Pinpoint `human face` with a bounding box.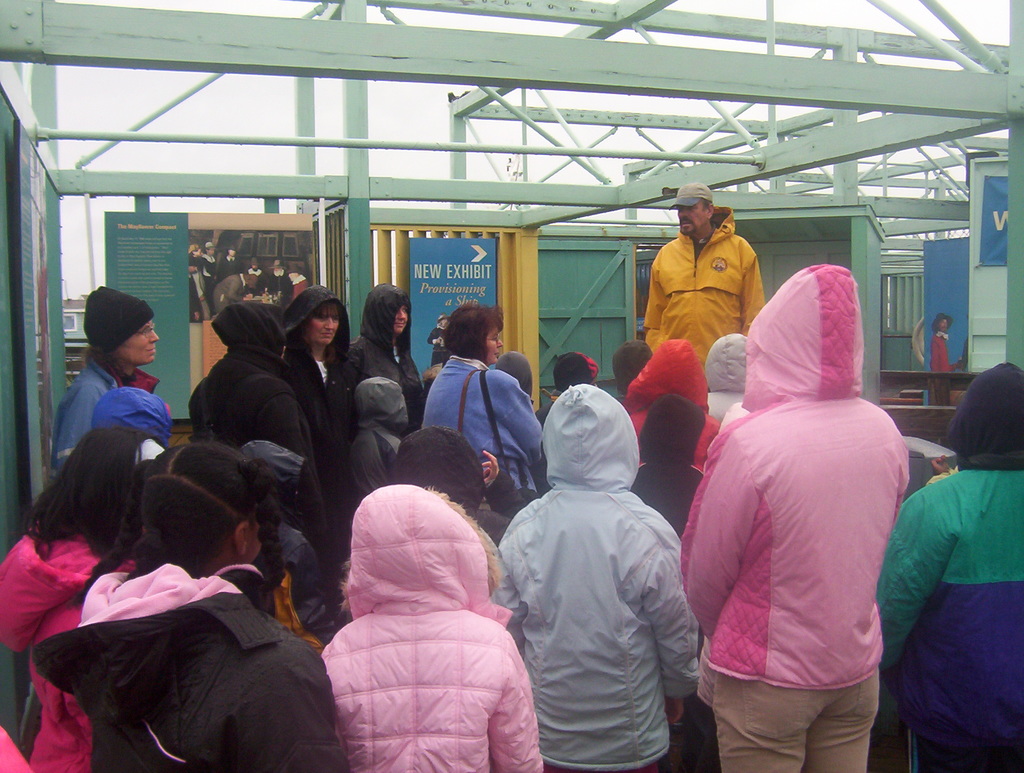
crop(122, 321, 158, 361).
